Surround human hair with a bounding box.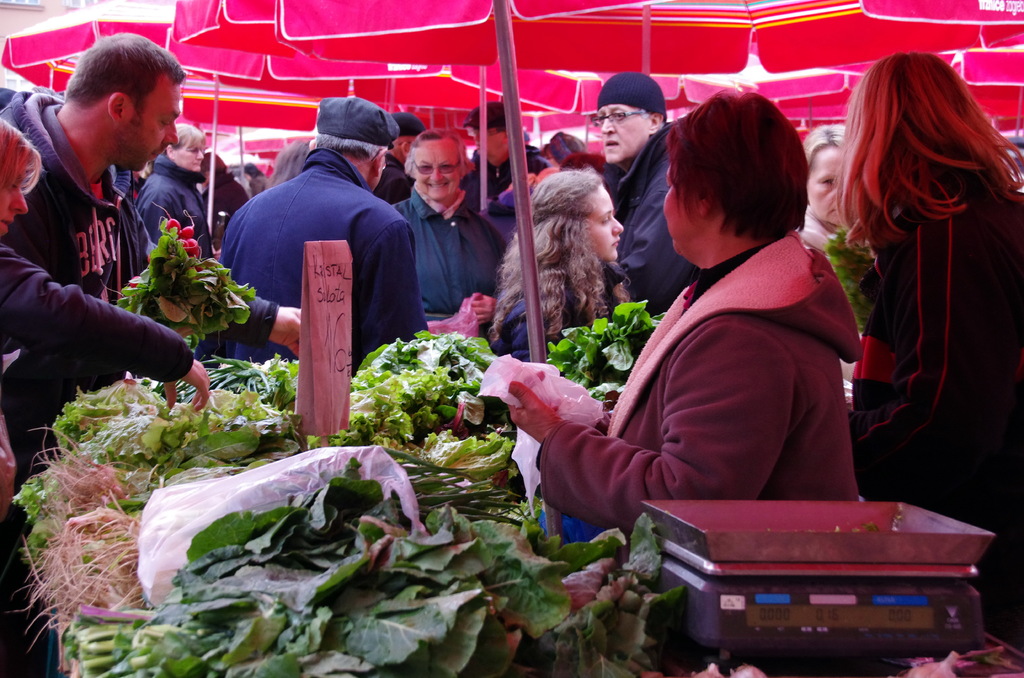
rect(458, 101, 508, 138).
